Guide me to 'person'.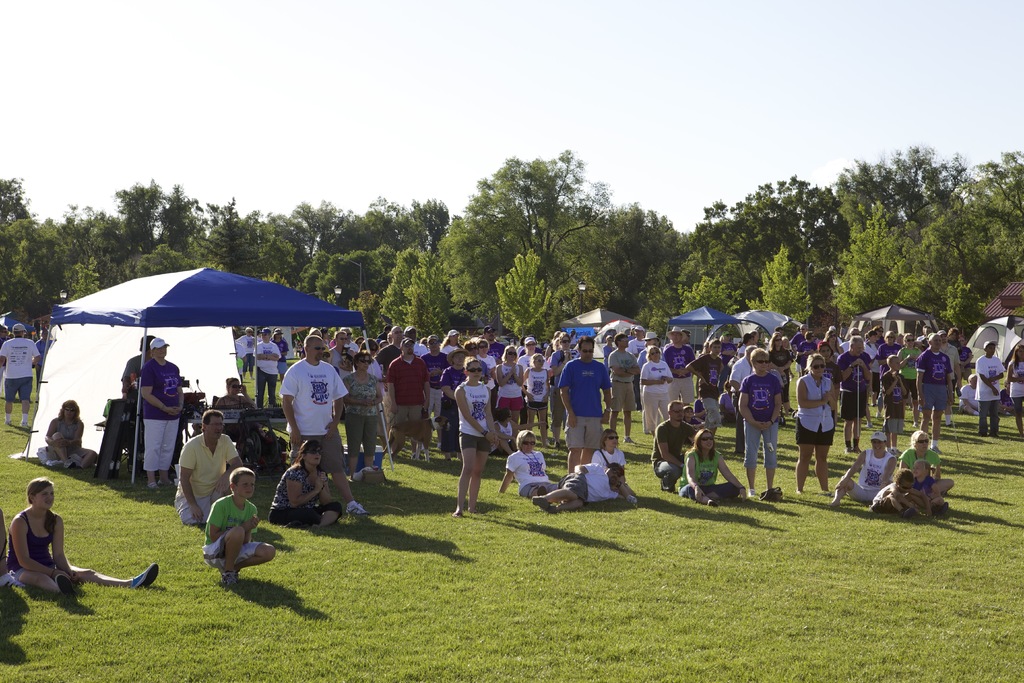
Guidance: {"x1": 15, "y1": 482, "x2": 158, "y2": 605}.
